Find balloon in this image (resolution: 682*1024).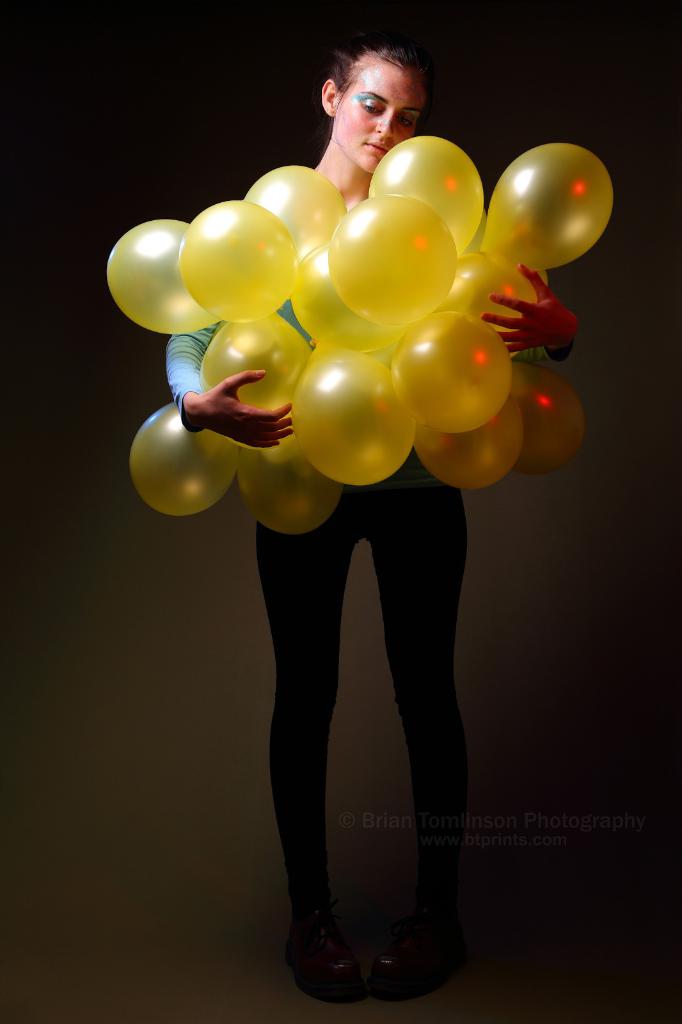
(245, 166, 343, 256).
